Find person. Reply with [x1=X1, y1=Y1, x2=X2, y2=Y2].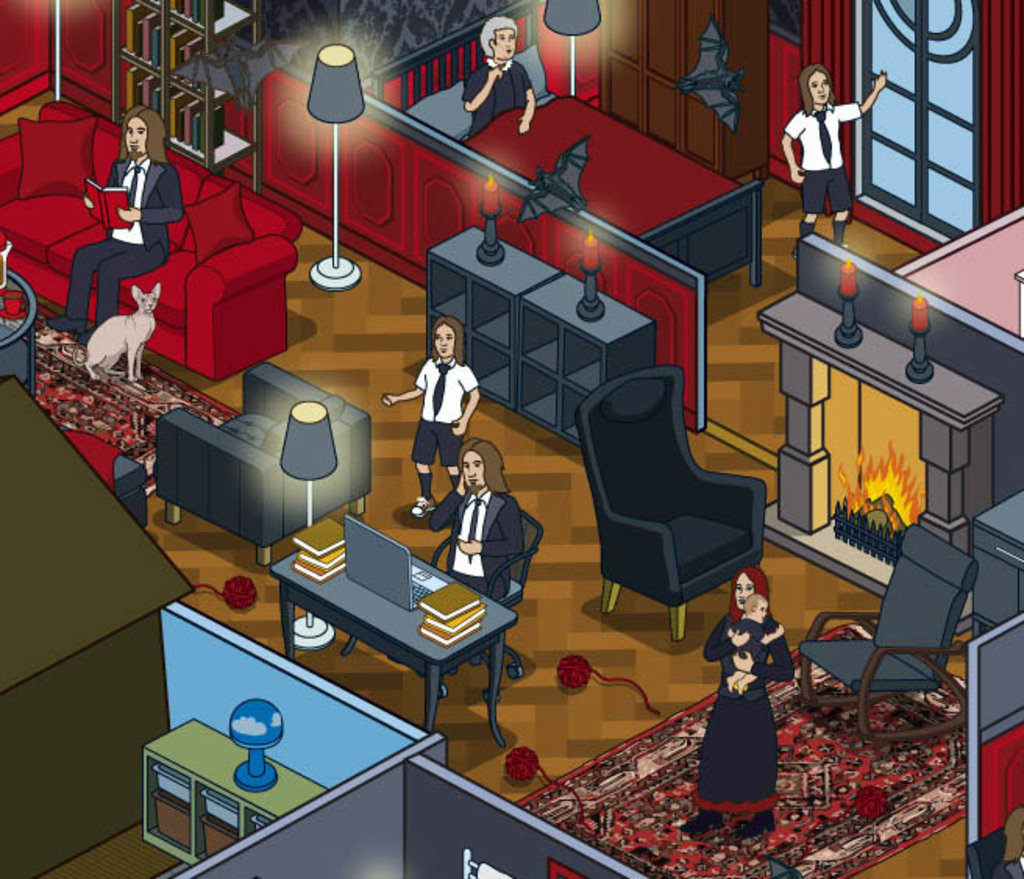
[x1=464, y1=12, x2=543, y2=148].
